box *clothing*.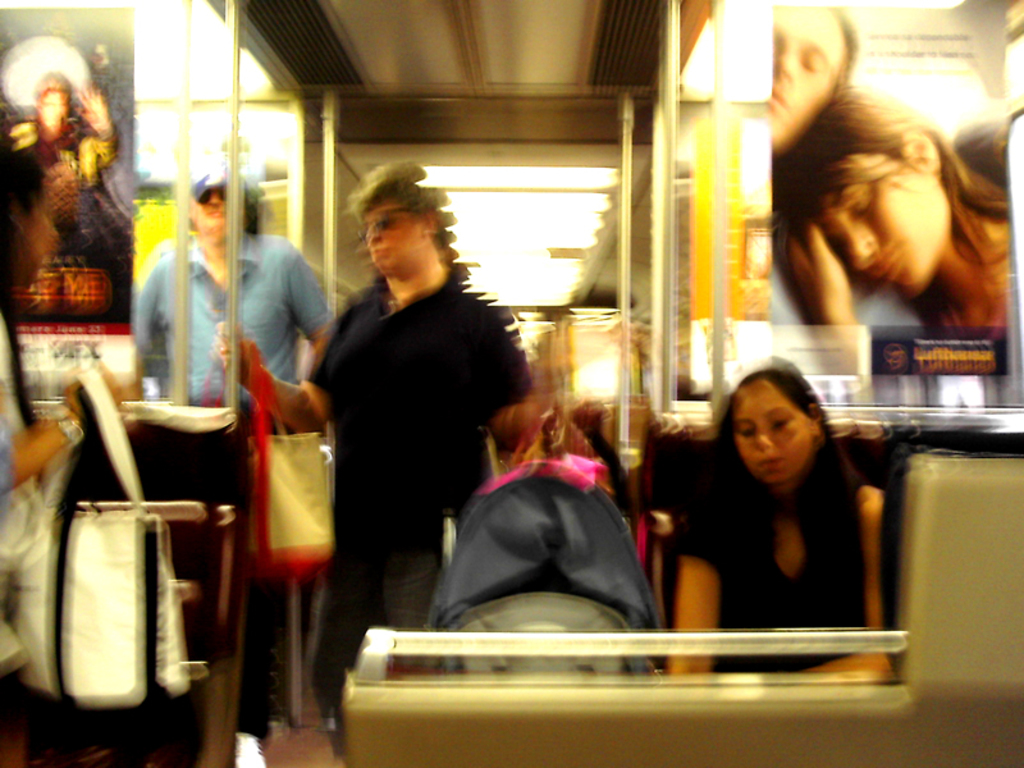
left=301, top=275, right=538, bottom=736.
